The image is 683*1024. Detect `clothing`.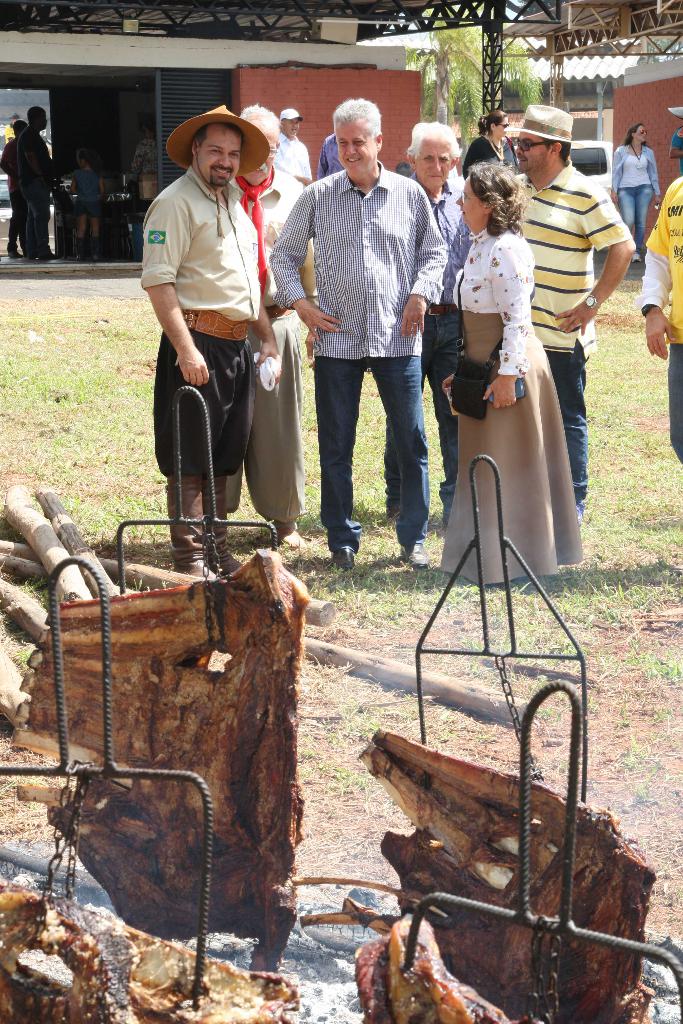
Detection: box=[380, 173, 466, 524].
